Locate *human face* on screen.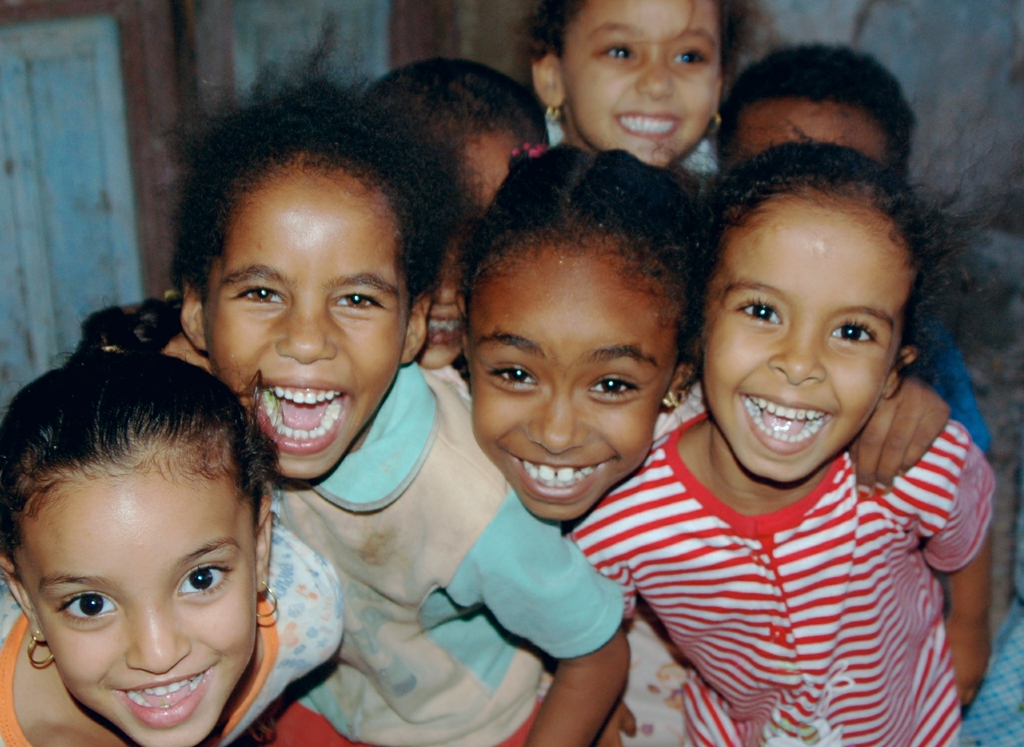
On screen at <bbox>735, 99, 885, 161</bbox>.
